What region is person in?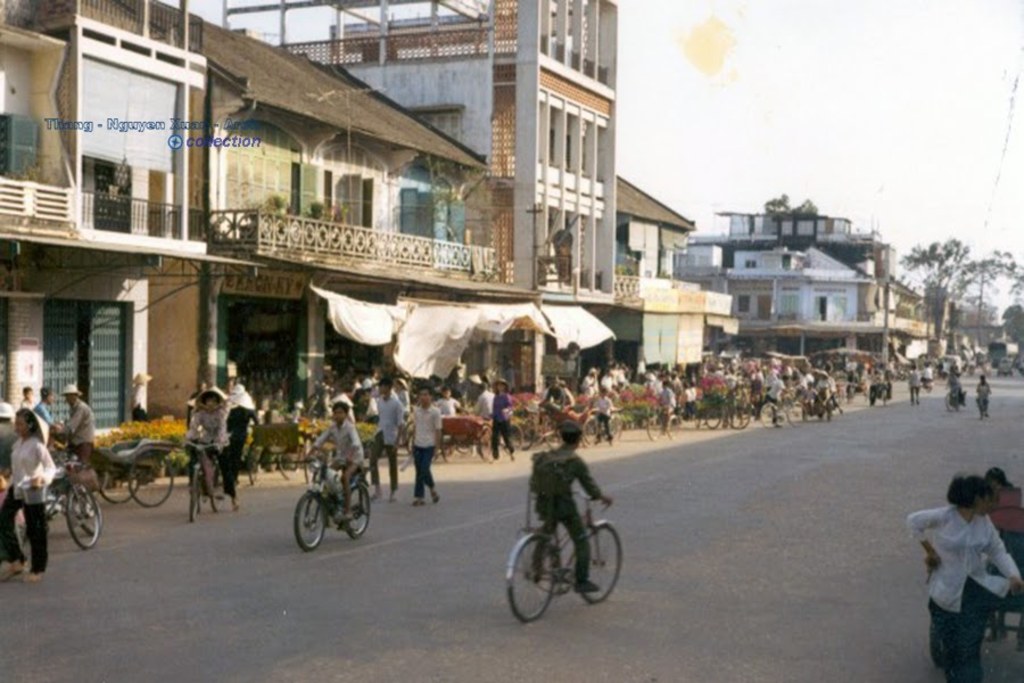
(527,425,614,594).
